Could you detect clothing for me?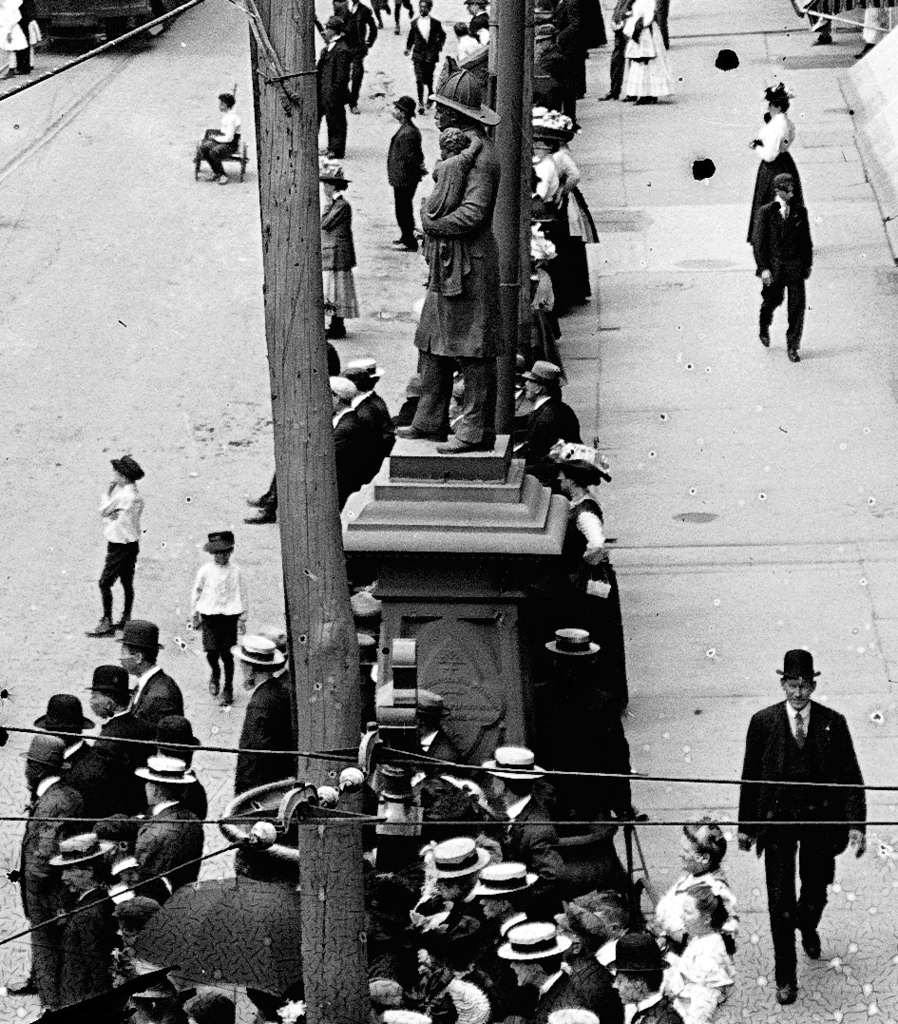
Detection result: [336, 404, 379, 493].
